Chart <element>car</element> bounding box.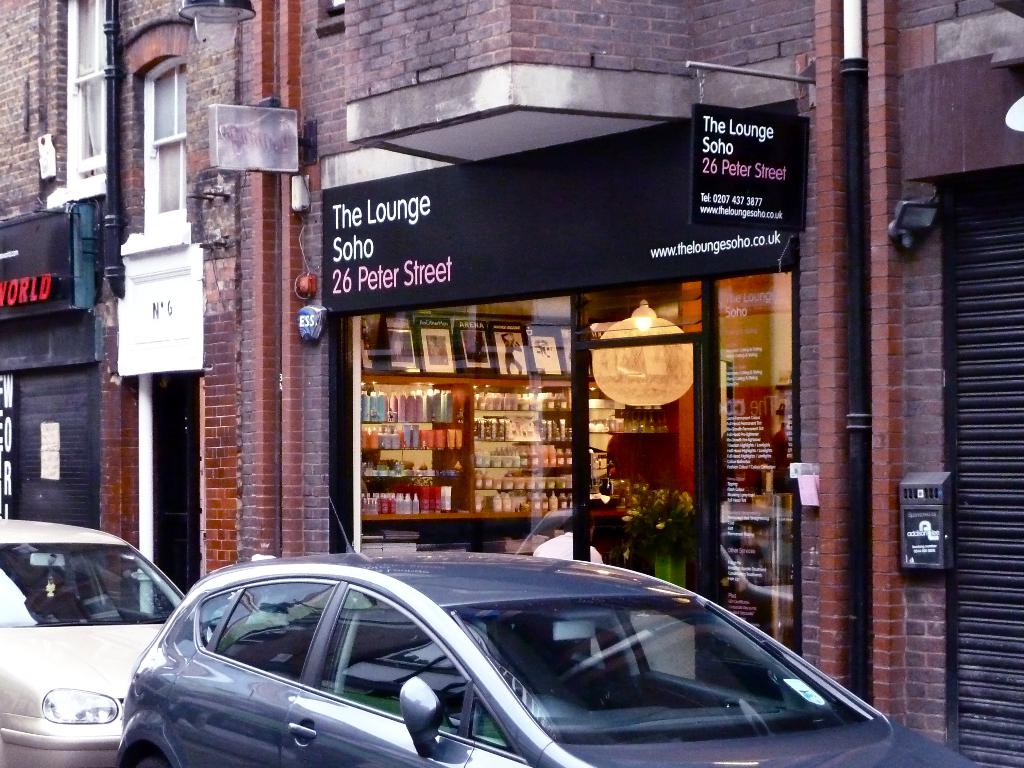
Charted: 122 541 982 767.
